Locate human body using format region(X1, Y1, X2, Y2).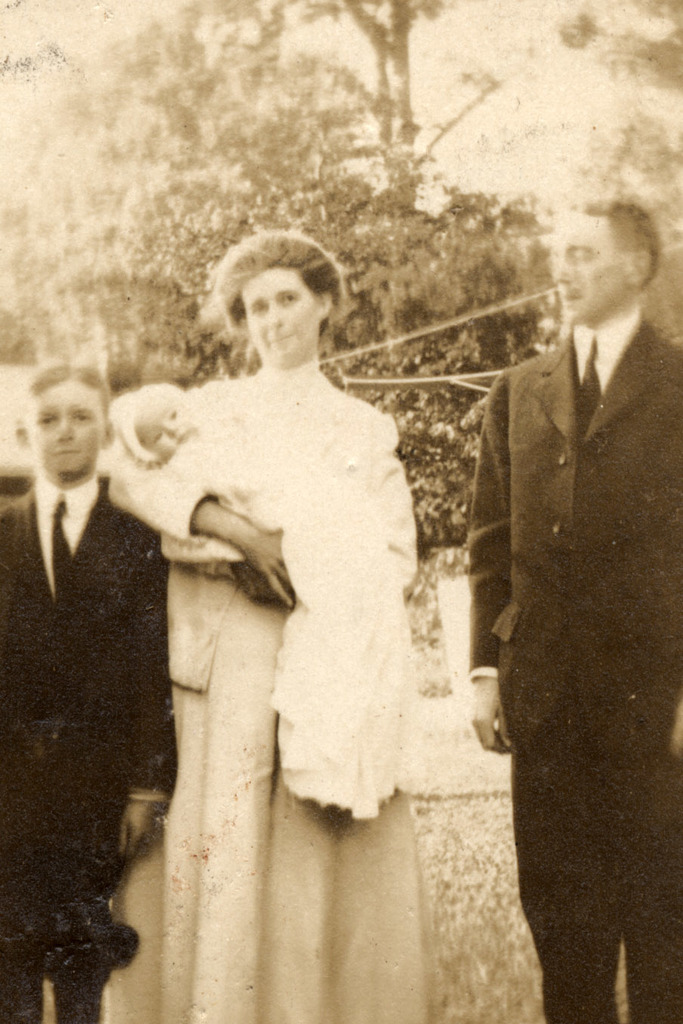
region(463, 307, 682, 1023).
